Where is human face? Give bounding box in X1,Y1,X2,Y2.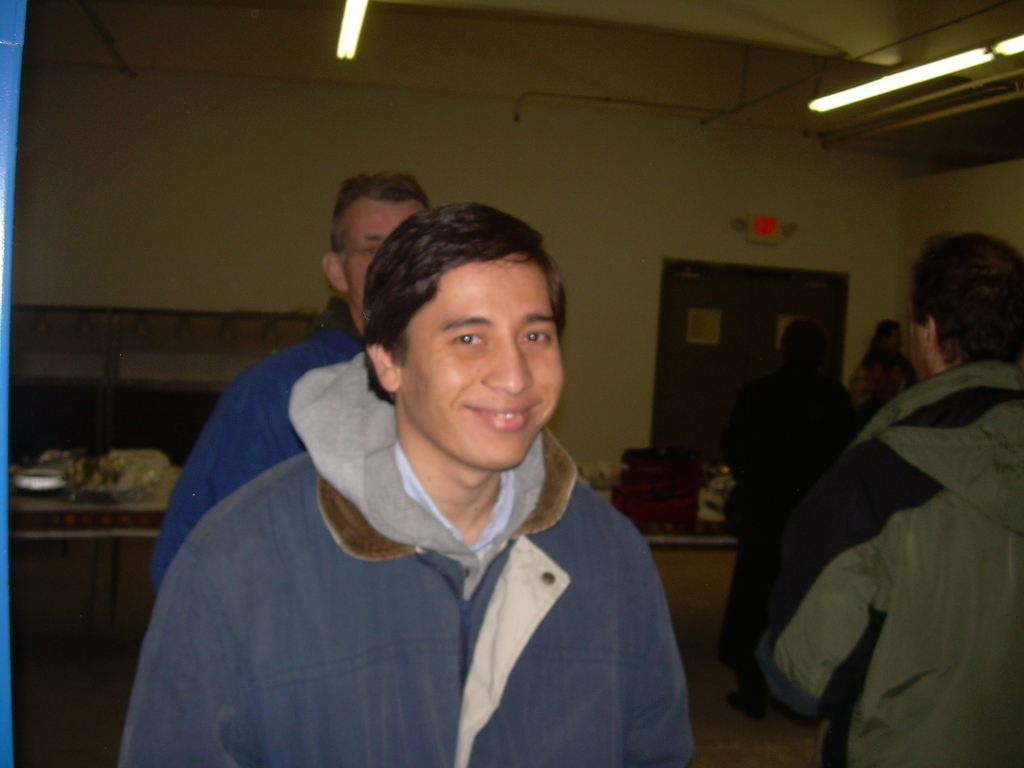
397,248,564,476.
